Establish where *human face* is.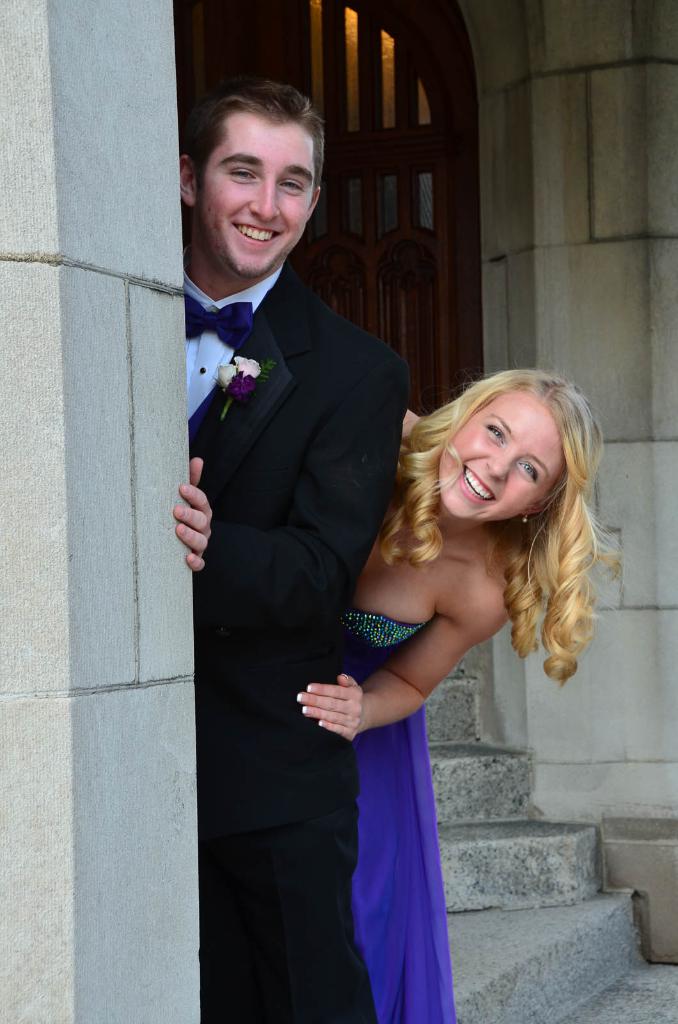
Established at [x1=438, y1=394, x2=565, y2=525].
